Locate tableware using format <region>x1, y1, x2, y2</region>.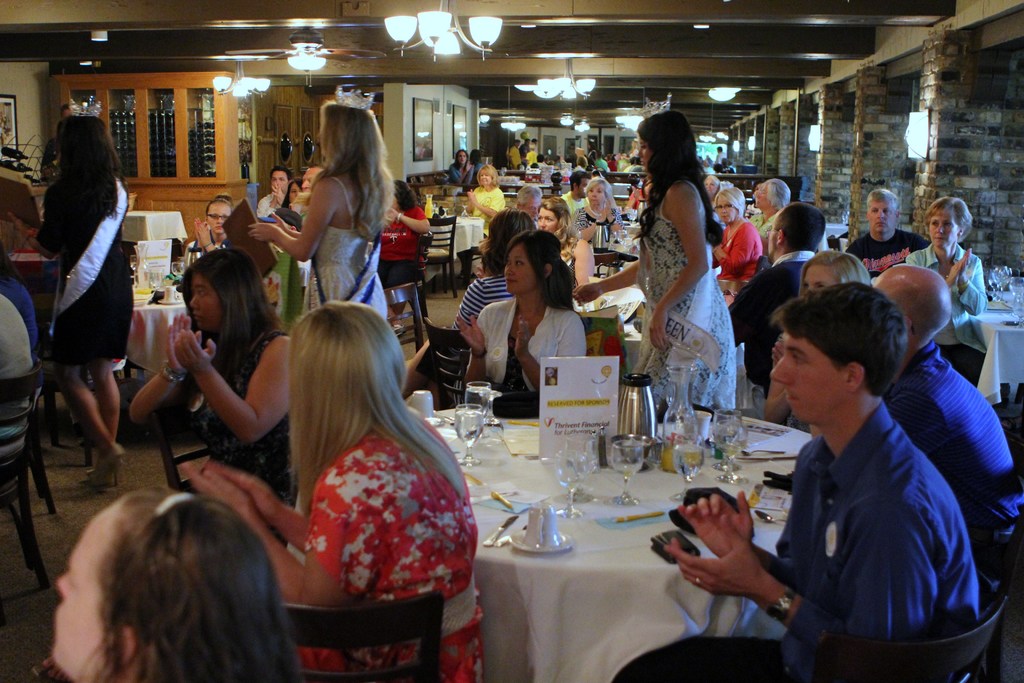
<region>459, 403, 489, 467</region>.
